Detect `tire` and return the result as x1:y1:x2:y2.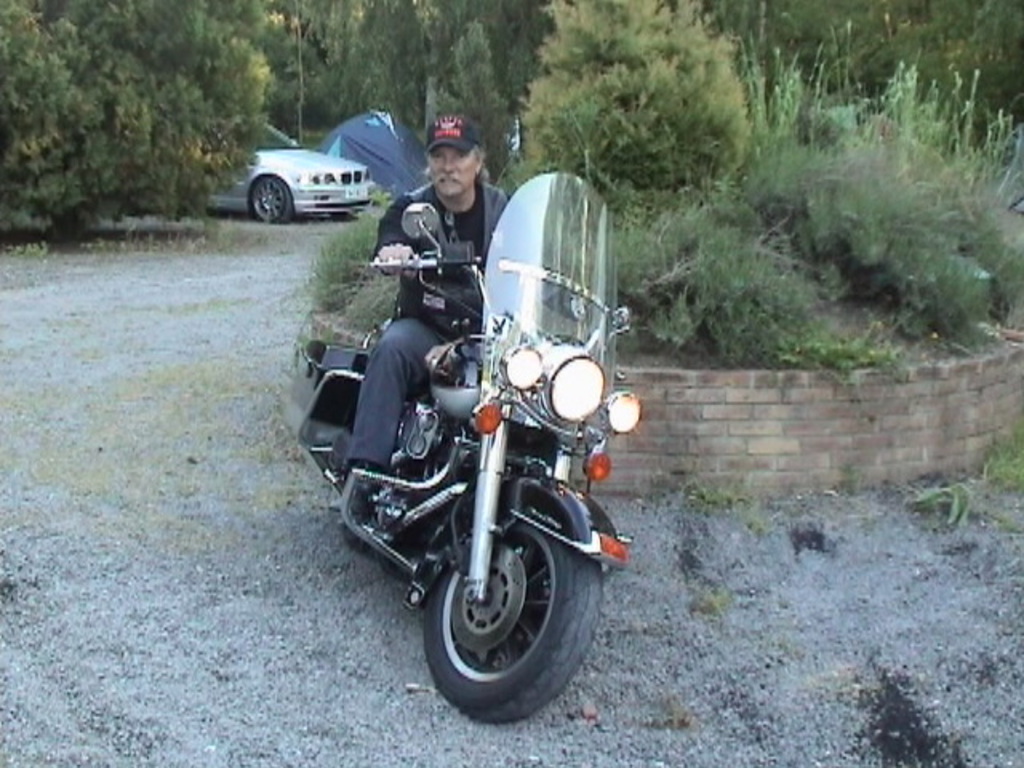
251:173:293:227.
